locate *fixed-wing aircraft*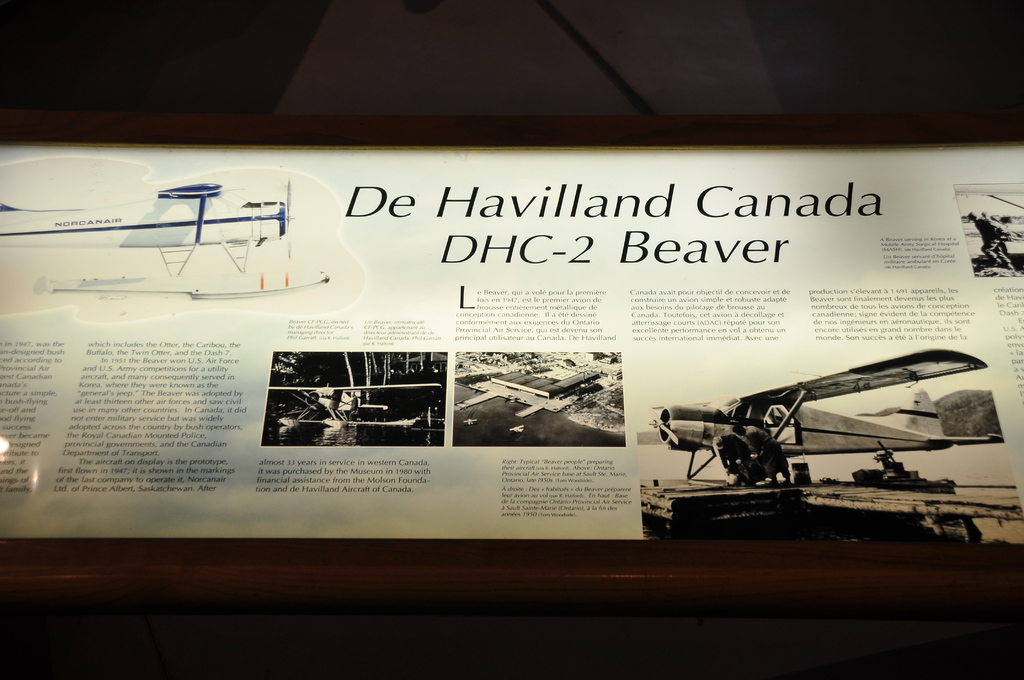
{"left": 2, "top": 172, "right": 330, "bottom": 302}
